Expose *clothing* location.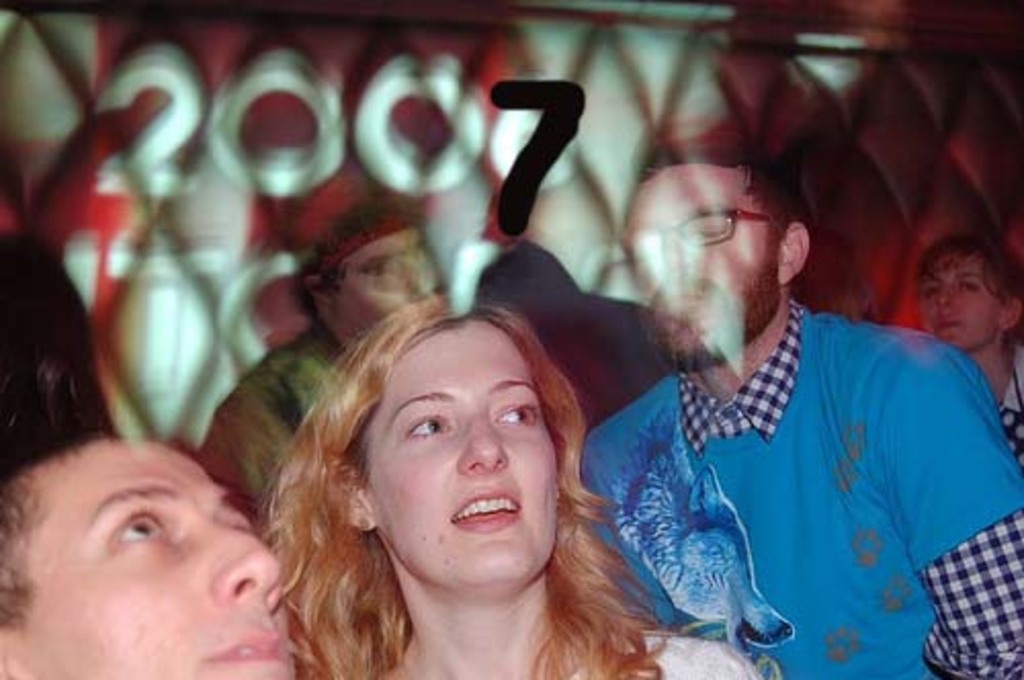
Exposed at 197,322,348,506.
